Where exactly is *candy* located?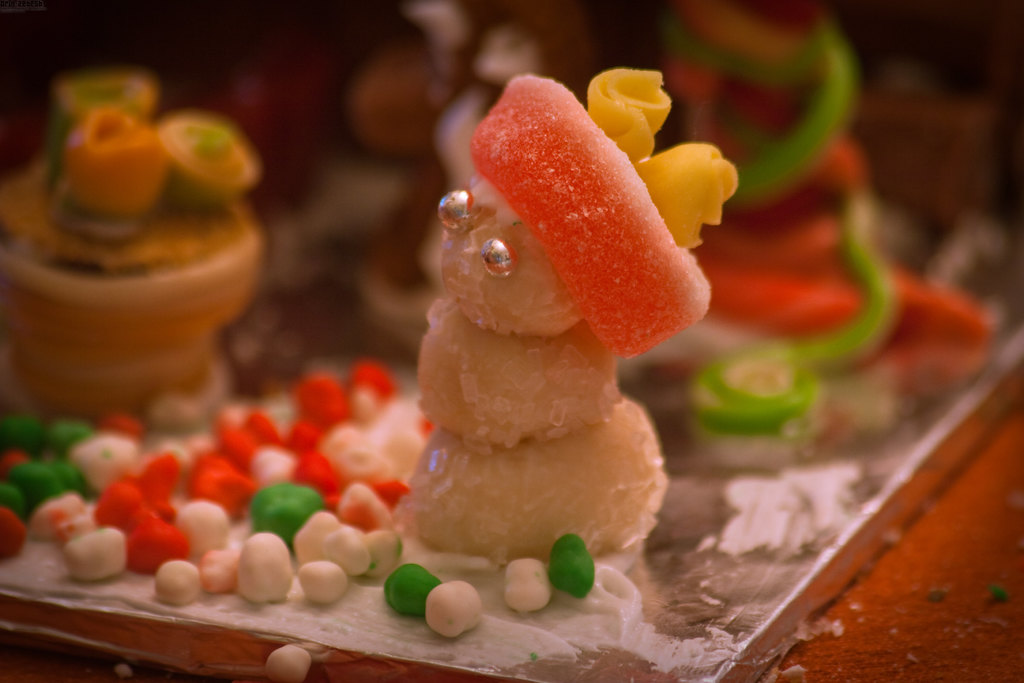
Its bounding box is {"x1": 423, "y1": 575, "x2": 482, "y2": 642}.
